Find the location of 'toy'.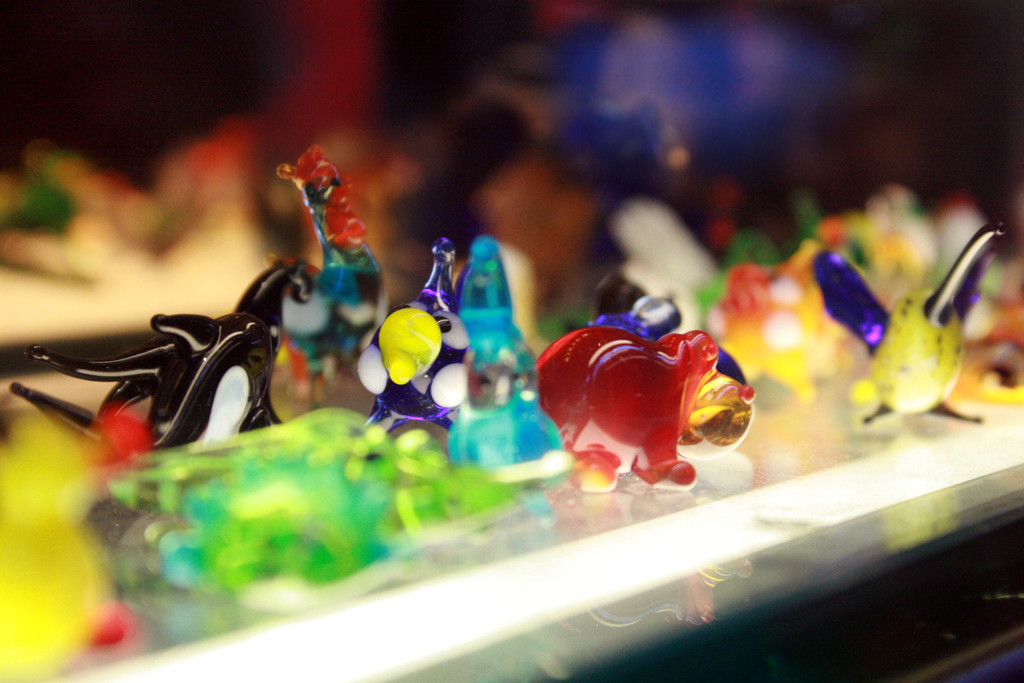
Location: bbox=(452, 236, 570, 488).
